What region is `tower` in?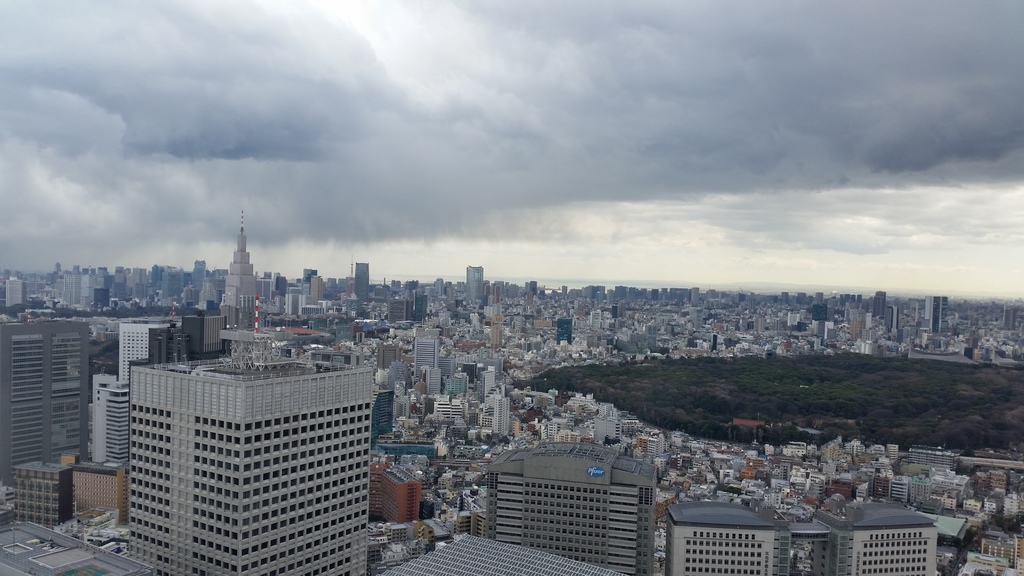
<box>590,312,602,329</box>.
